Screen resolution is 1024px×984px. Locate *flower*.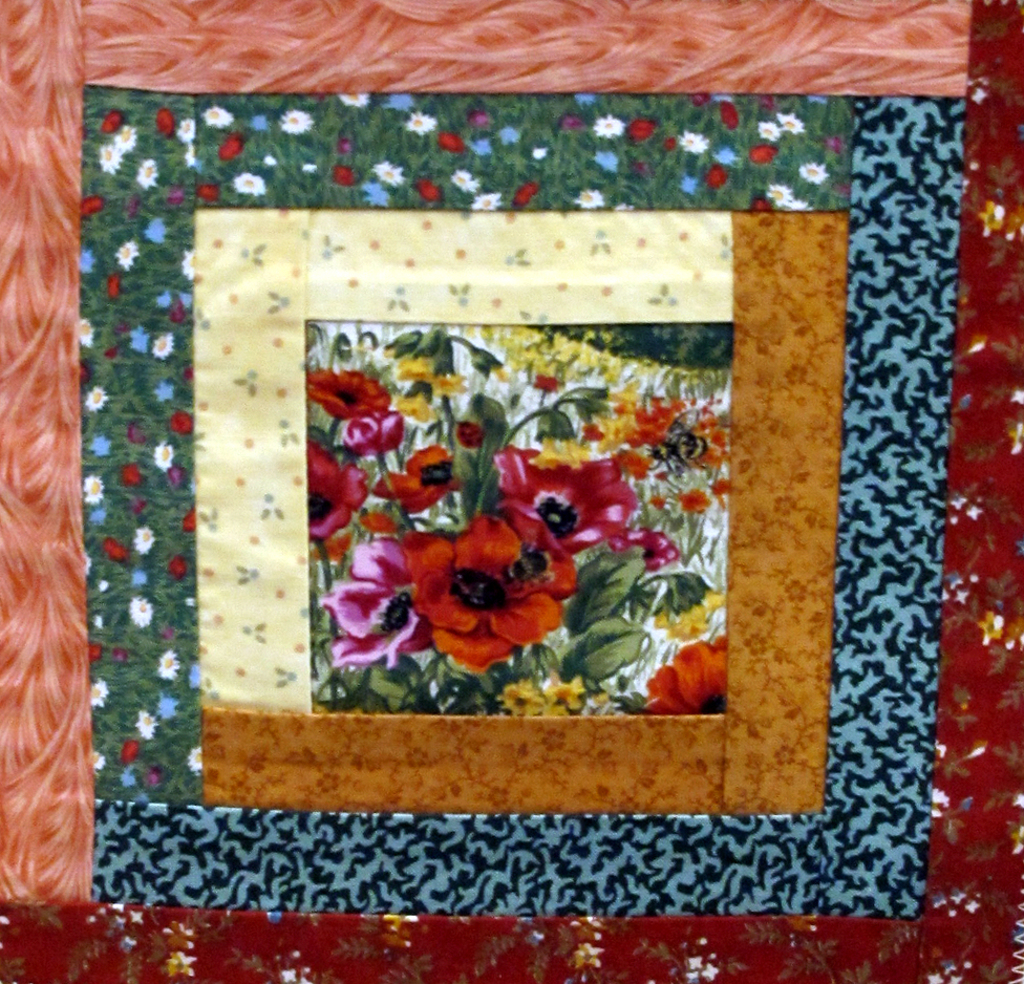
left=797, top=161, right=830, bottom=186.
